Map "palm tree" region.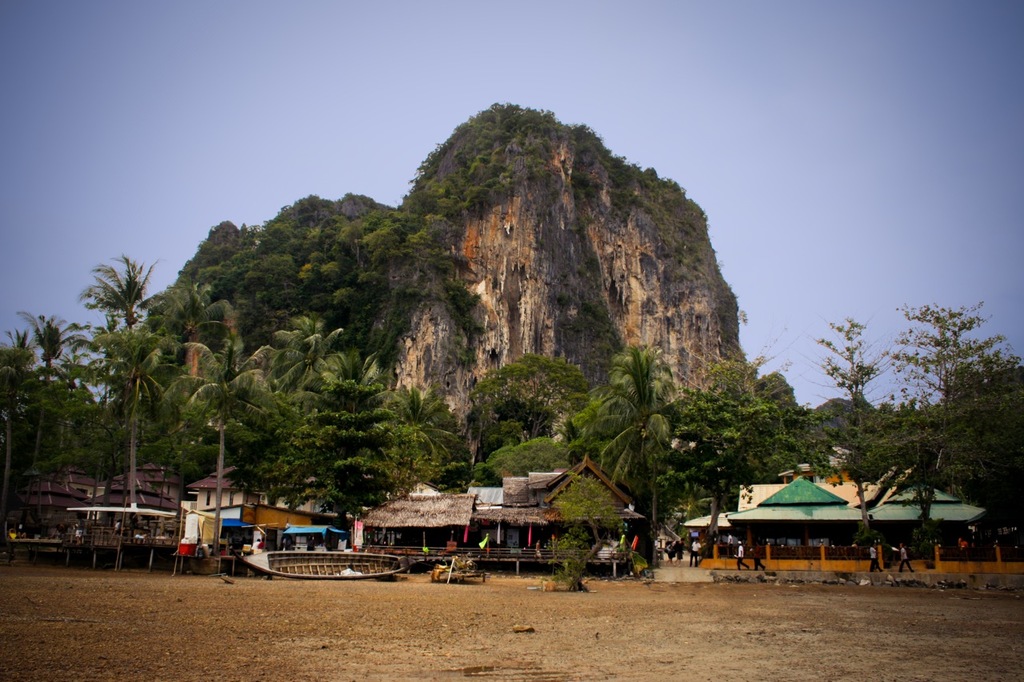
Mapped to bbox(377, 377, 466, 497).
